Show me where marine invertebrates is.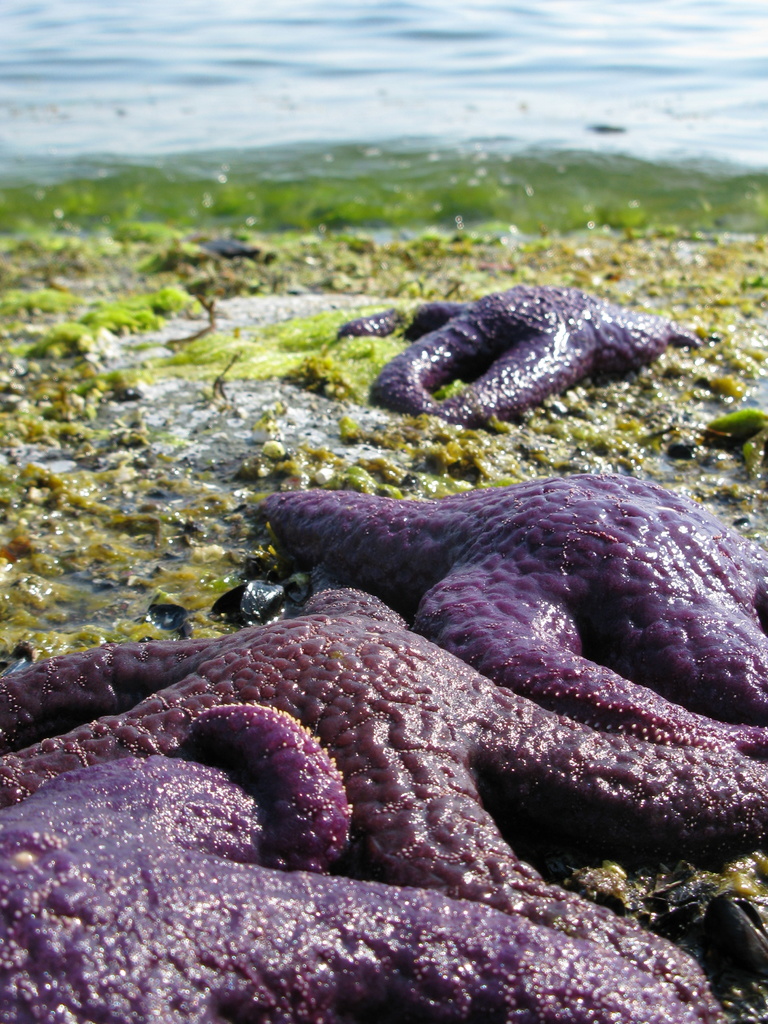
marine invertebrates is at 216/469/767/765.
